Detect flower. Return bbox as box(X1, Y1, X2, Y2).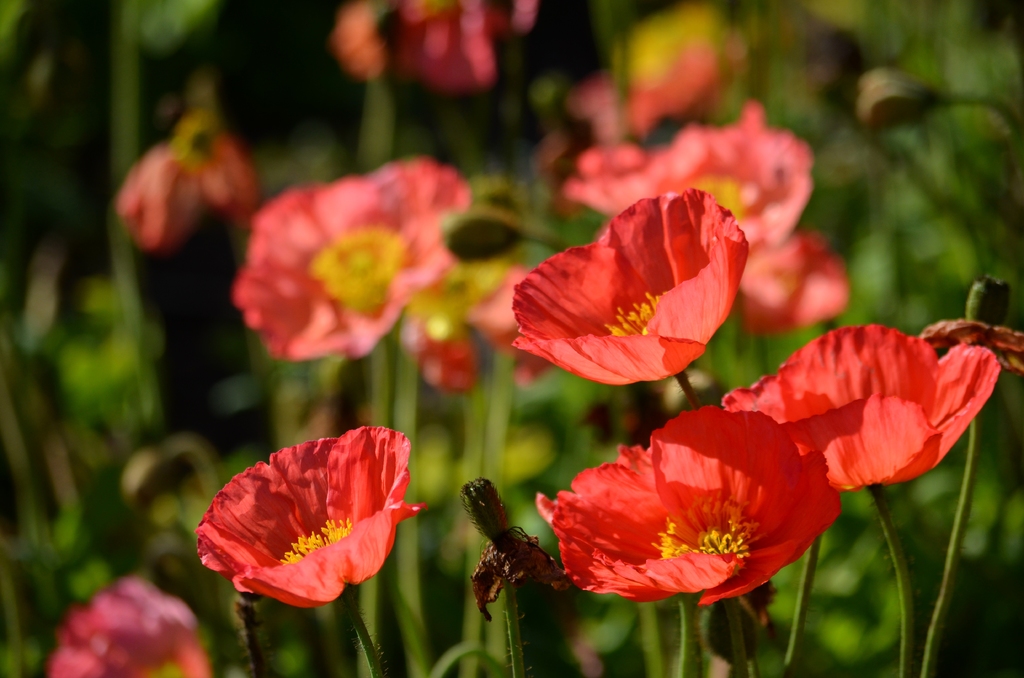
box(731, 213, 852, 328).
